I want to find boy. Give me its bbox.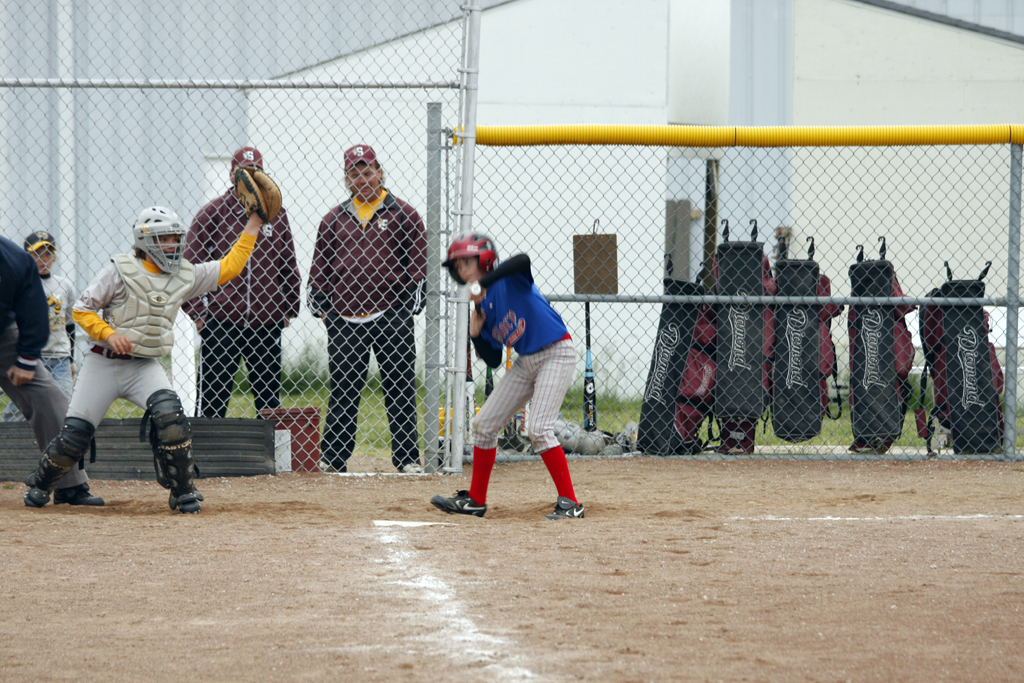
<bbox>441, 255, 600, 510</bbox>.
